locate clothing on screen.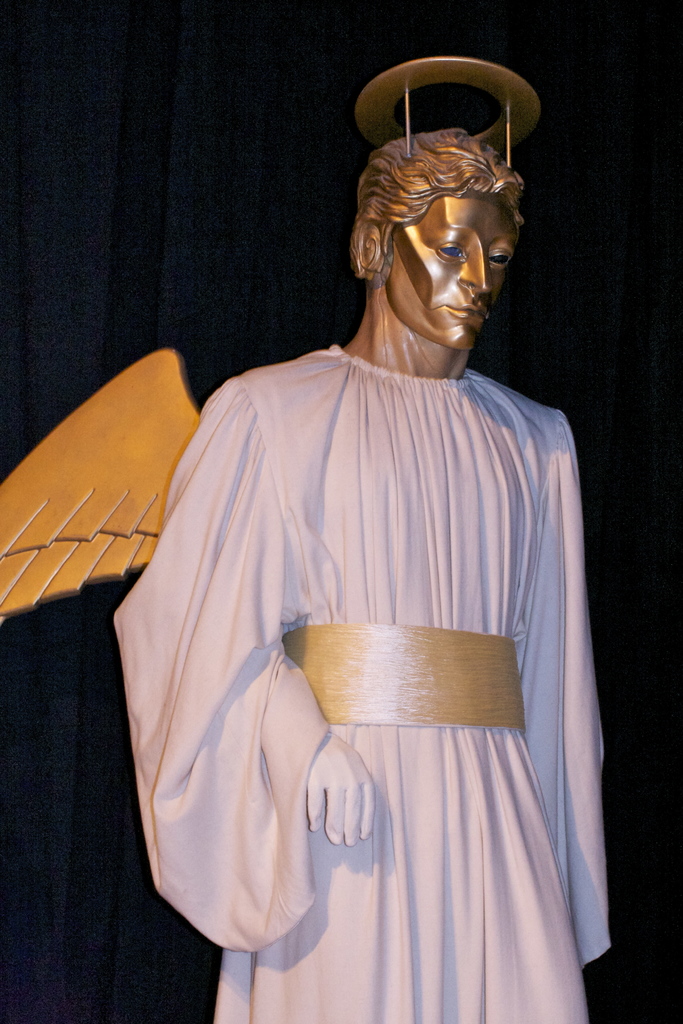
On screen at (x1=145, y1=285, x2=623, y2=991).
